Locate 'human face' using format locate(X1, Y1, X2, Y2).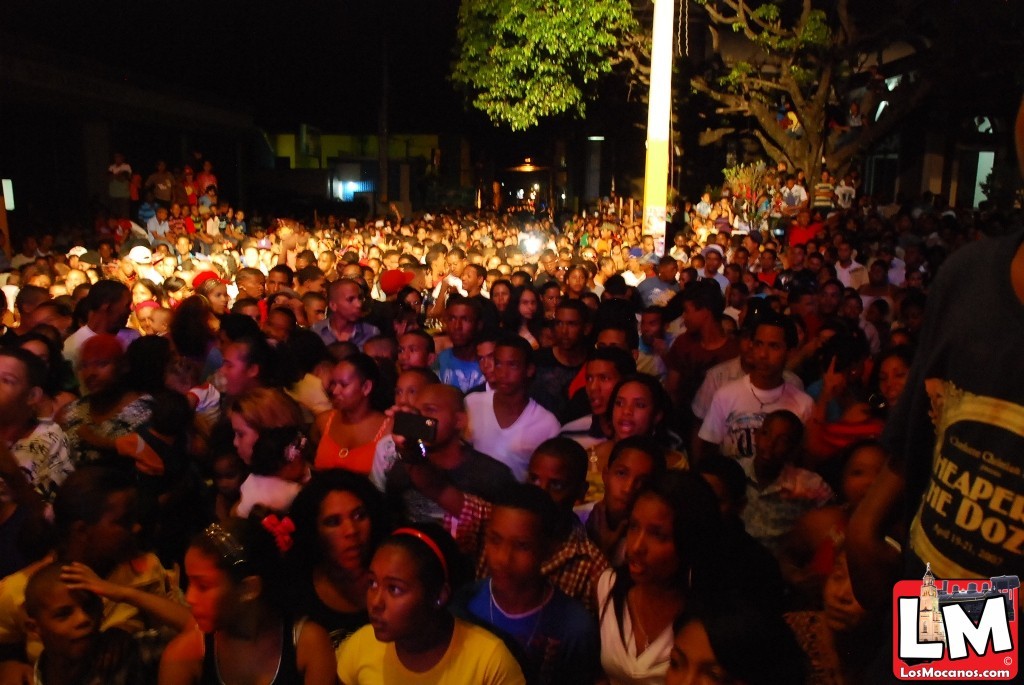
locate(343, 282, 363, 325).
